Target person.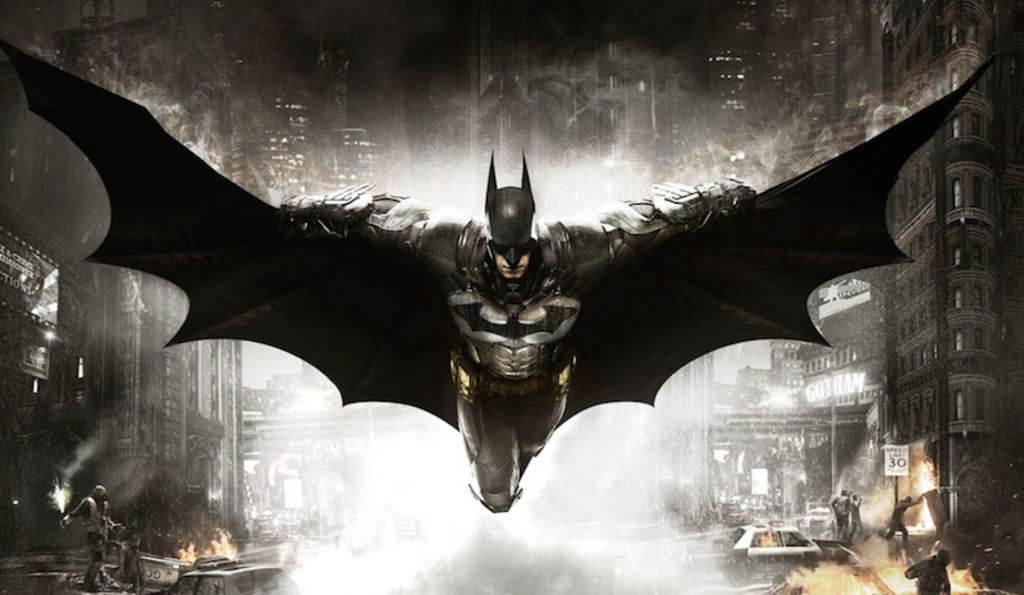
Target region: {"left": 845, "top": 486, "right": 867, "bottom": 540}.
